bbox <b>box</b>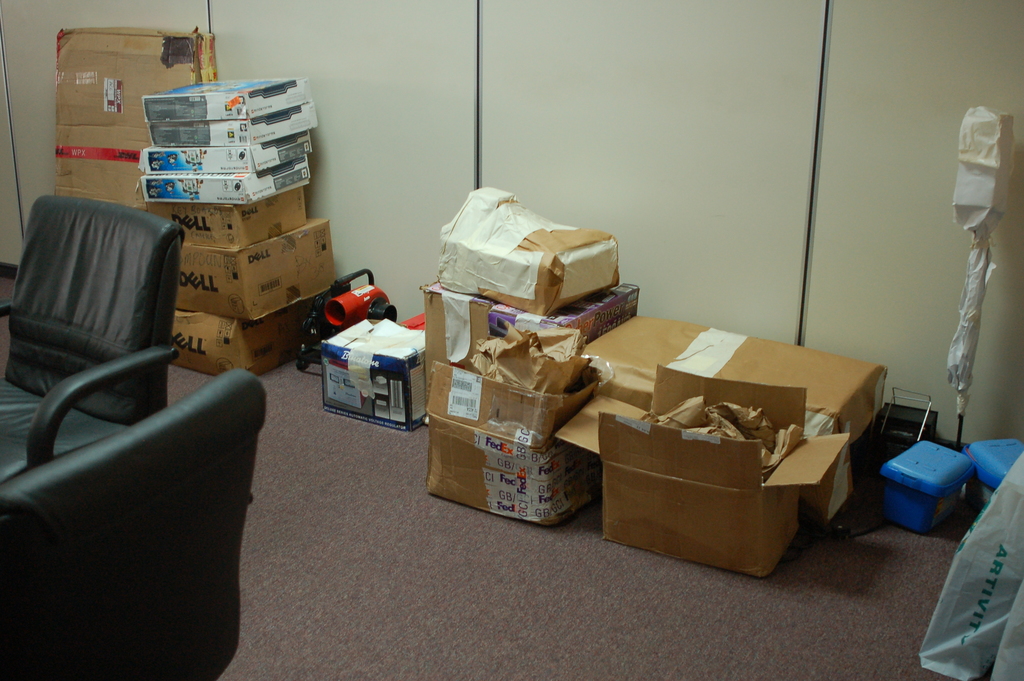
pyautogui.locateOnScreen(580, 316, 888, 447)
